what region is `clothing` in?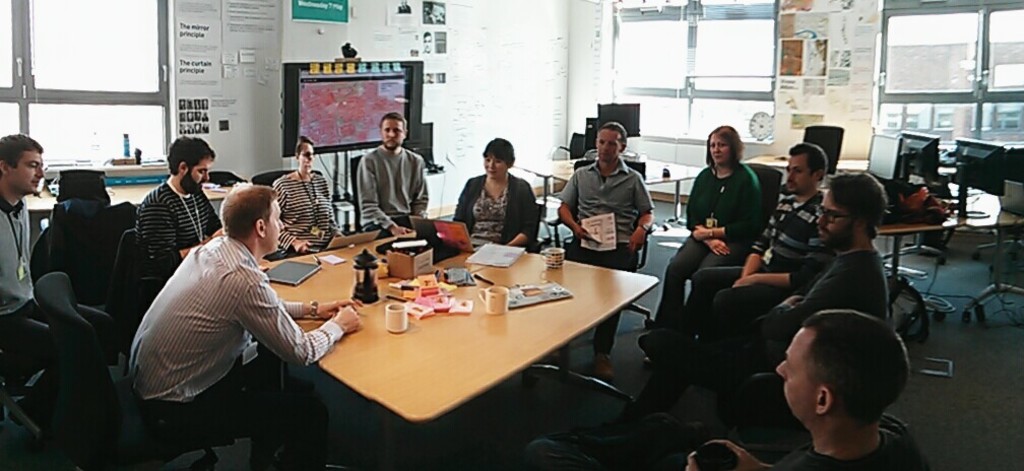
region(691, 165, 758, 244).
